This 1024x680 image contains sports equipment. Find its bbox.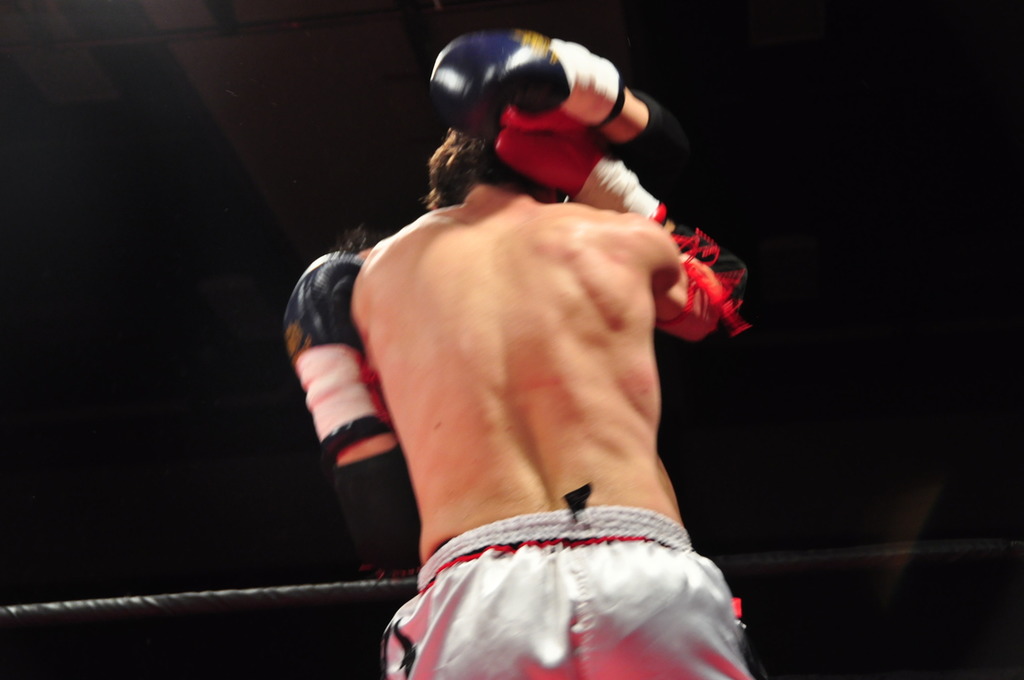
bbox(282, 252, 392, 458).
